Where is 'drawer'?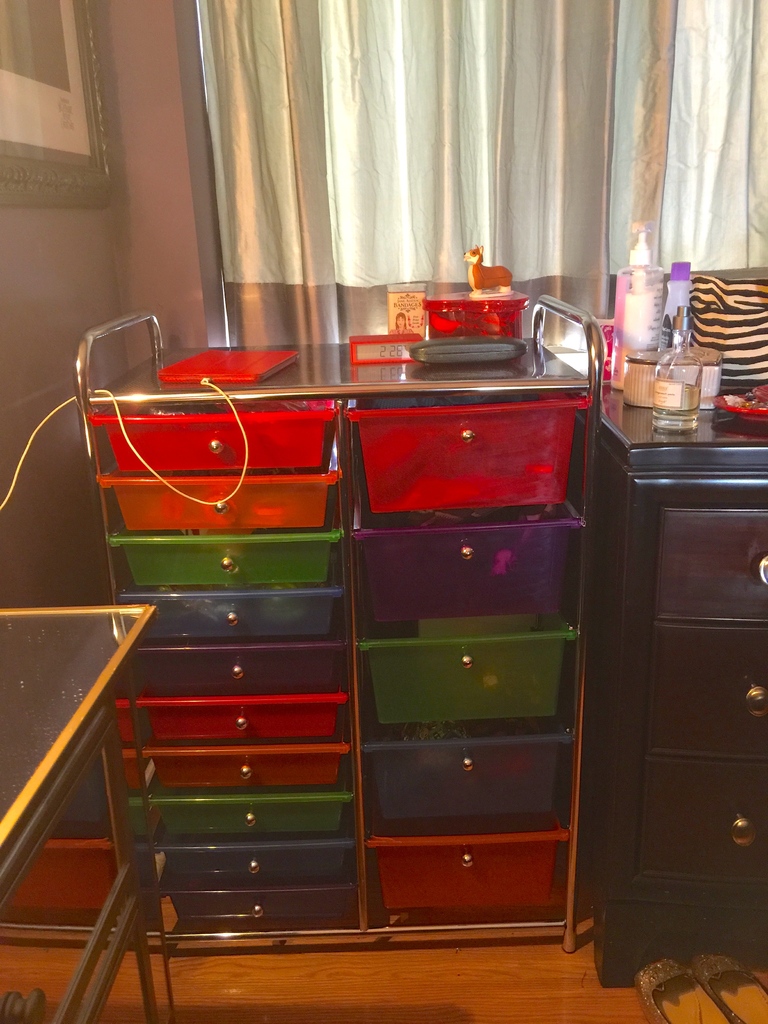
122,788,356,844.
